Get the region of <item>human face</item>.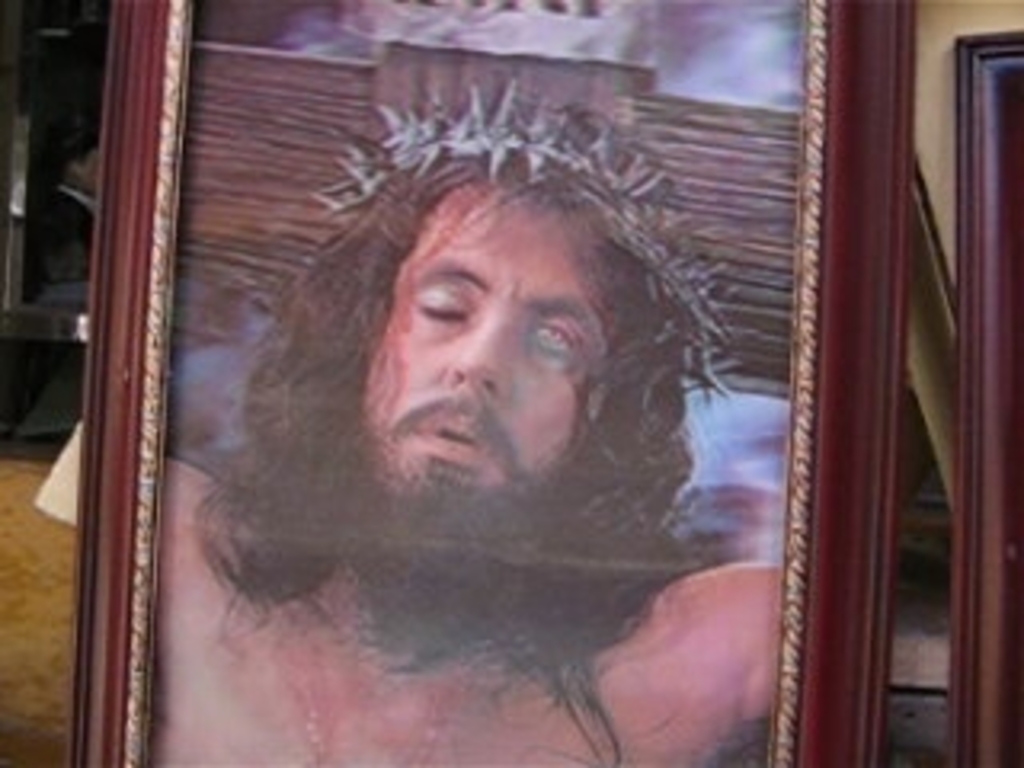
pyautogui.locateOnScreen(365, 192, 614, 493).
